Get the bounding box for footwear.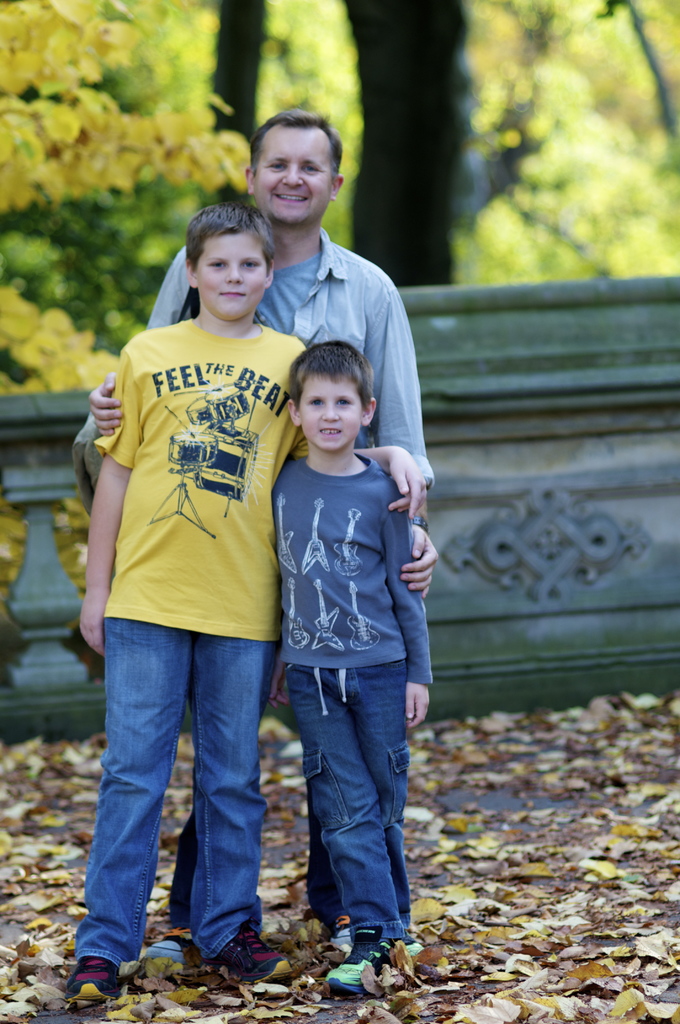
Rect(54, 938, 122, 1014).
